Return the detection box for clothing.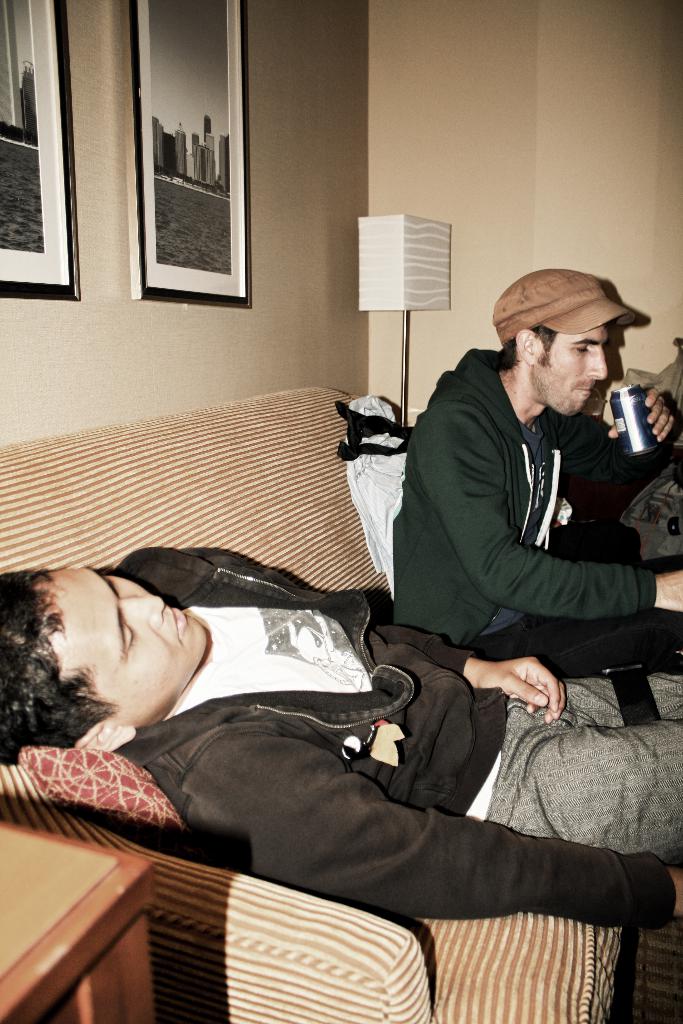
(x1=118, y1=548, x2=682, y2=932).
